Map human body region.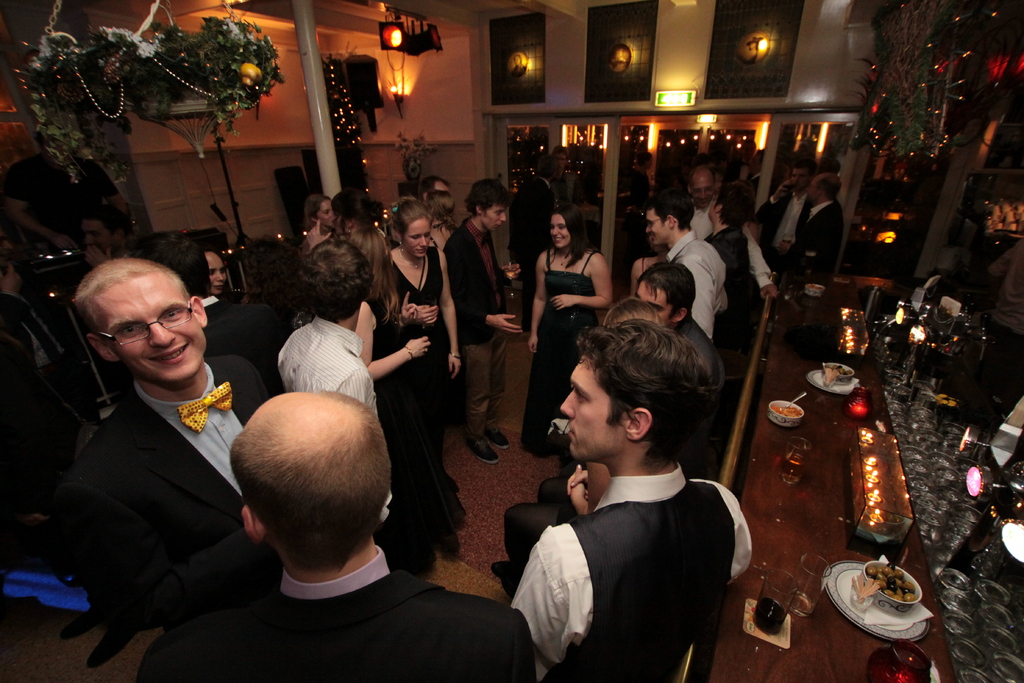
Mapped to <bbox>640, 188, 735, 383</bbox>.
